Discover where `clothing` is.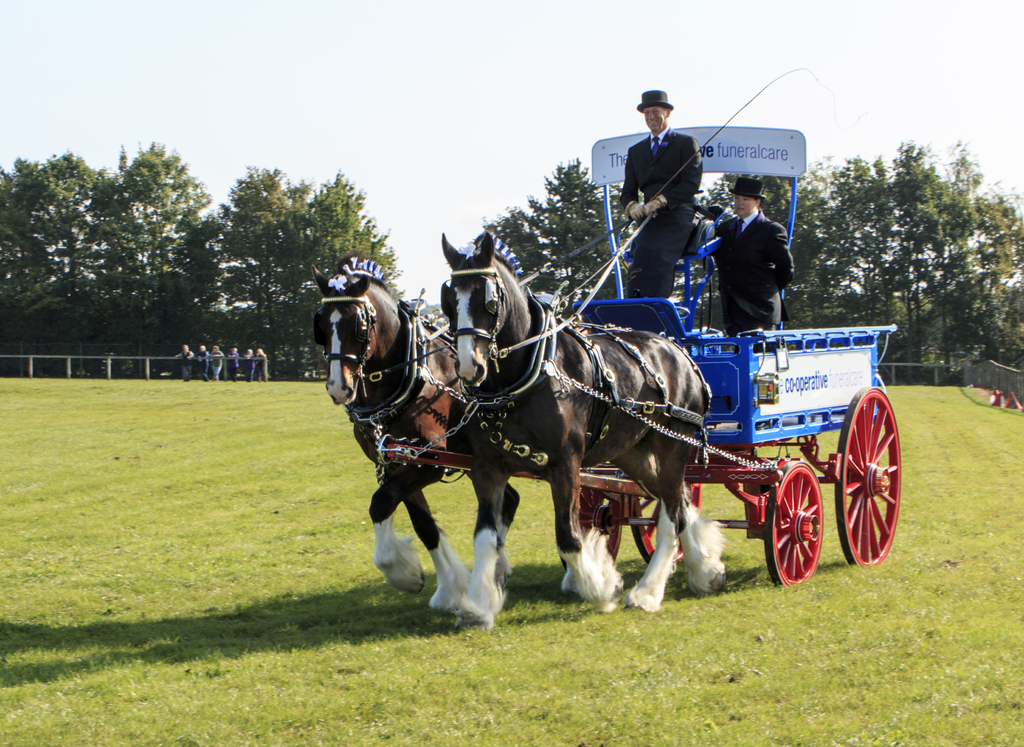
Discovered at l=715, t=199, r=796, b=336.
